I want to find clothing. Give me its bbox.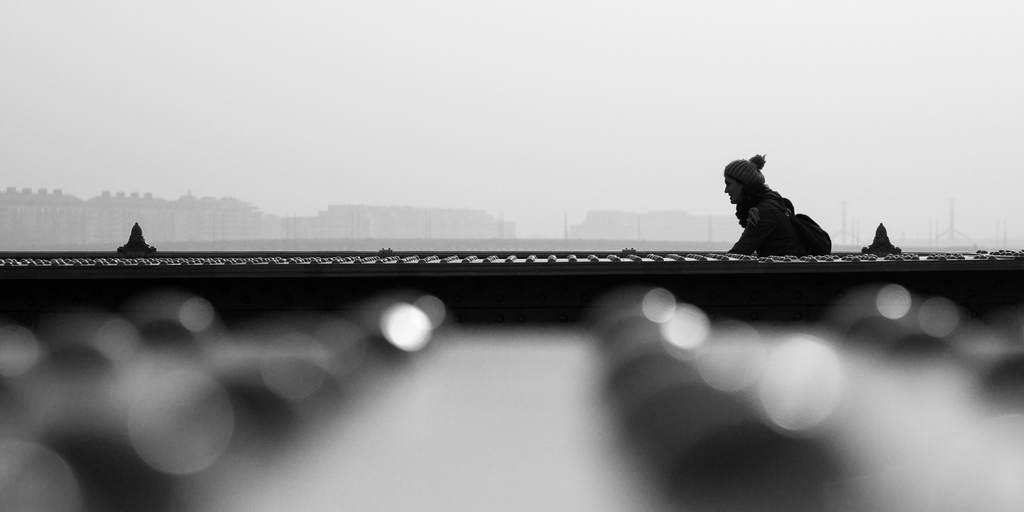
[729, 186, 832, 255].
